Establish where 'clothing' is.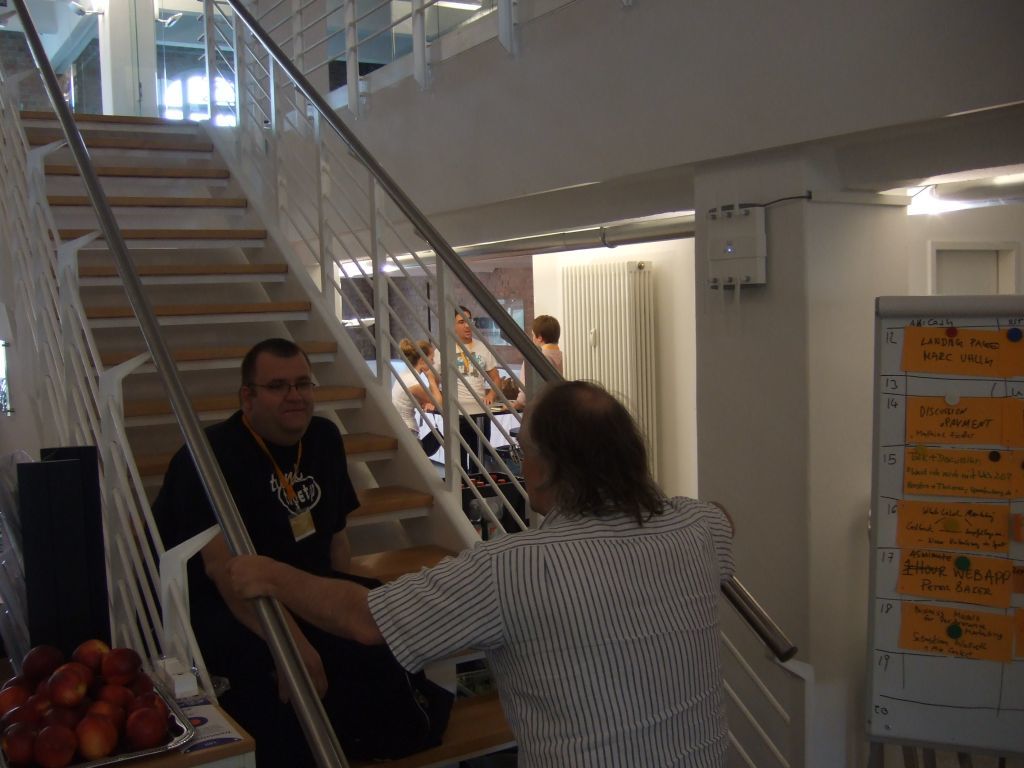
Established at <region>422, 332, 494, 470</region>.
